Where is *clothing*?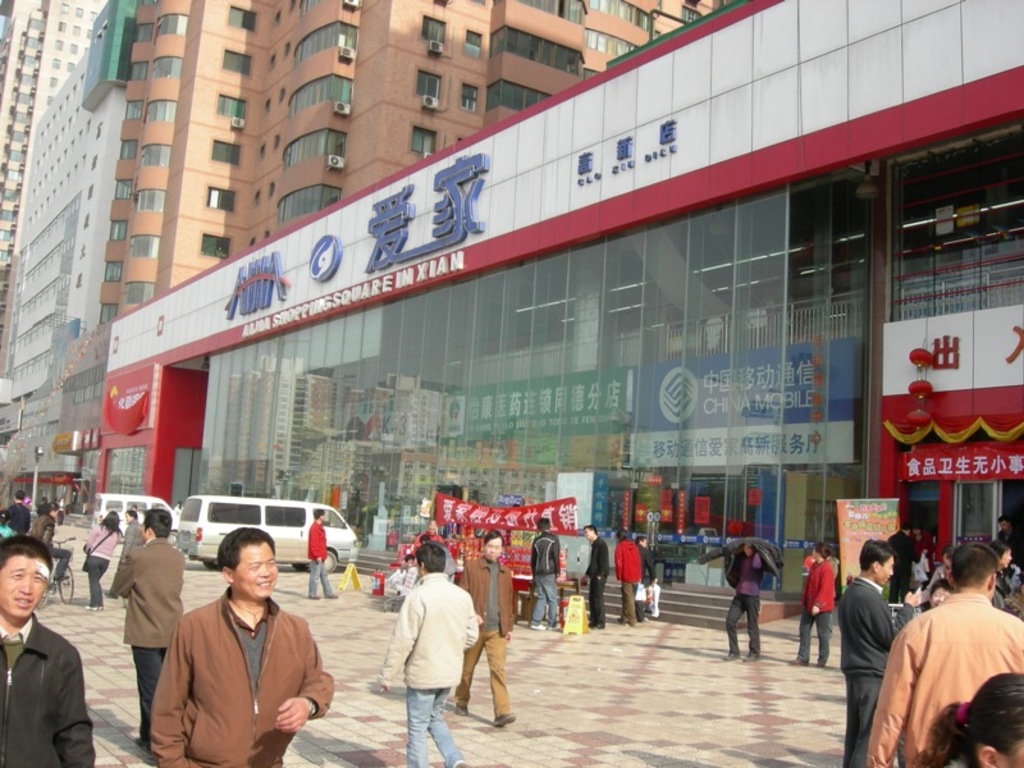
78:524:123:607.
